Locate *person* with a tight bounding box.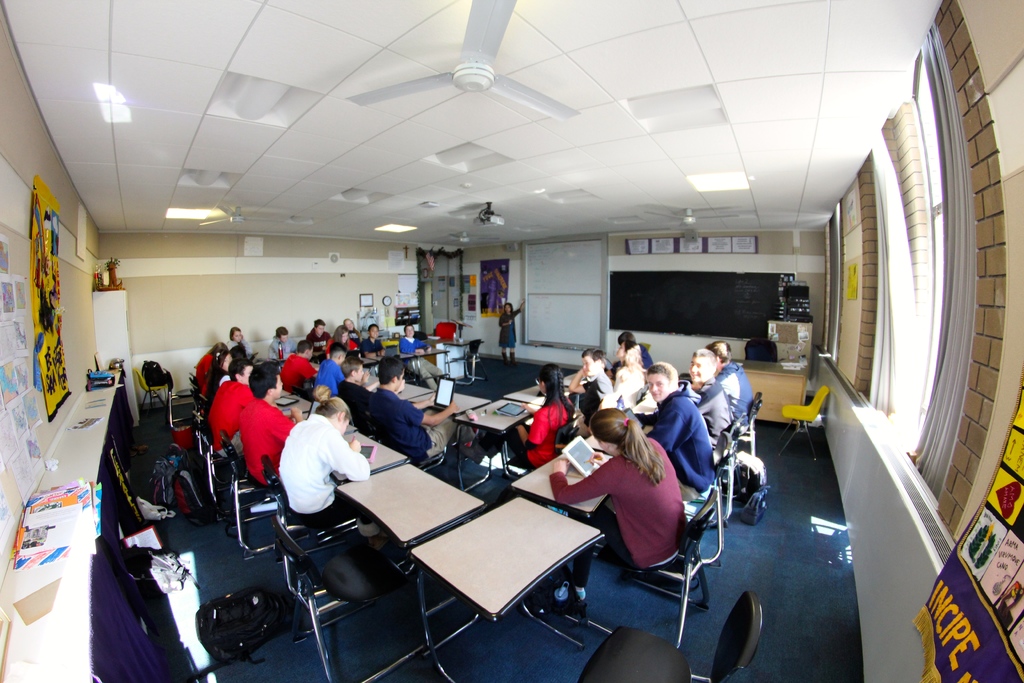
202,354,255,450.
